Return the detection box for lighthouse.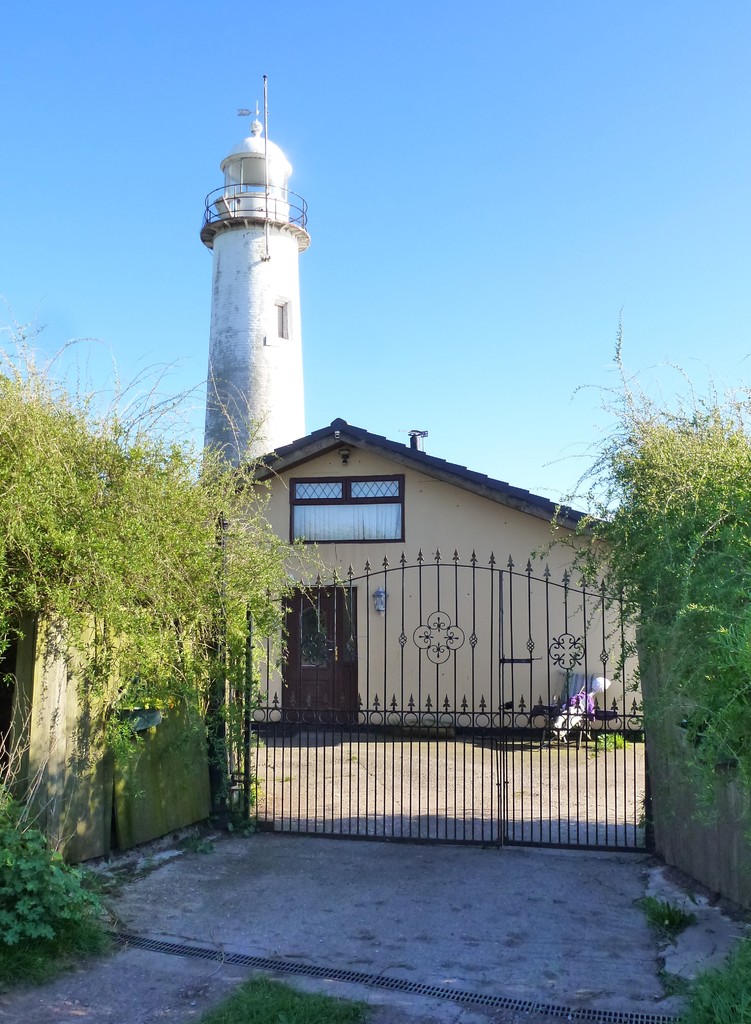
box=[171, 92, 334, 479].
